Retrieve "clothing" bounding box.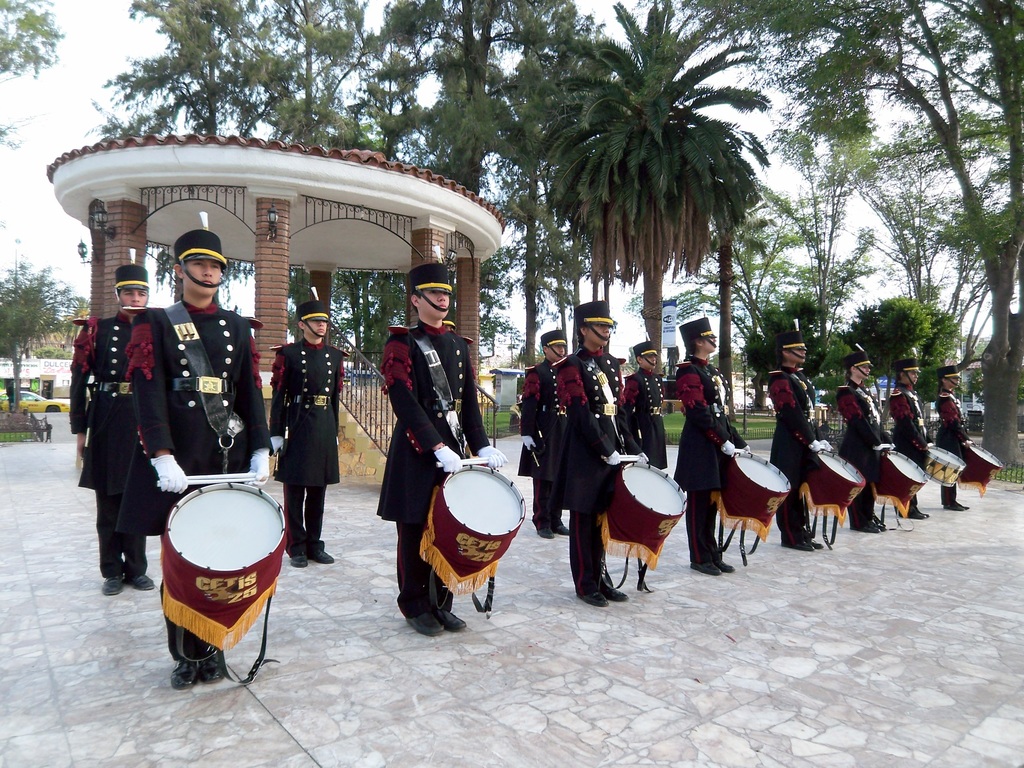
Bounding box: locate(374, 321, 479, 601).
